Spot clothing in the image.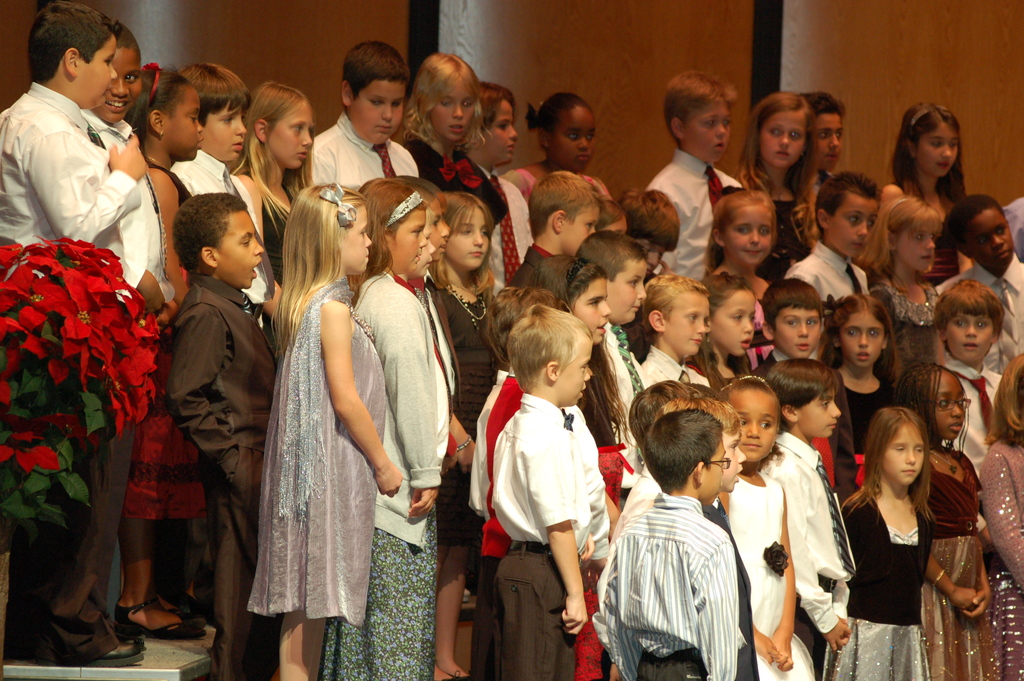
clothing found at {"x1": 240, "y1": 154, "x2": 304, "y2": 285}.
